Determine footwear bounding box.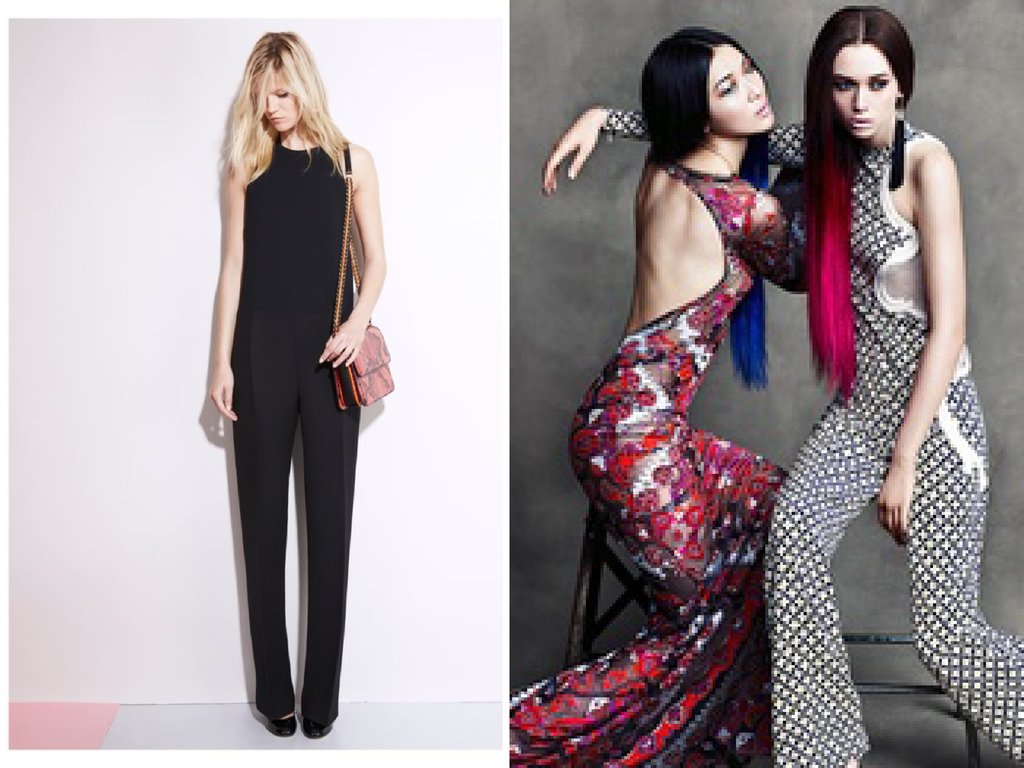
Determined: (x1=263, y1=709, x2=298, y2=739).
